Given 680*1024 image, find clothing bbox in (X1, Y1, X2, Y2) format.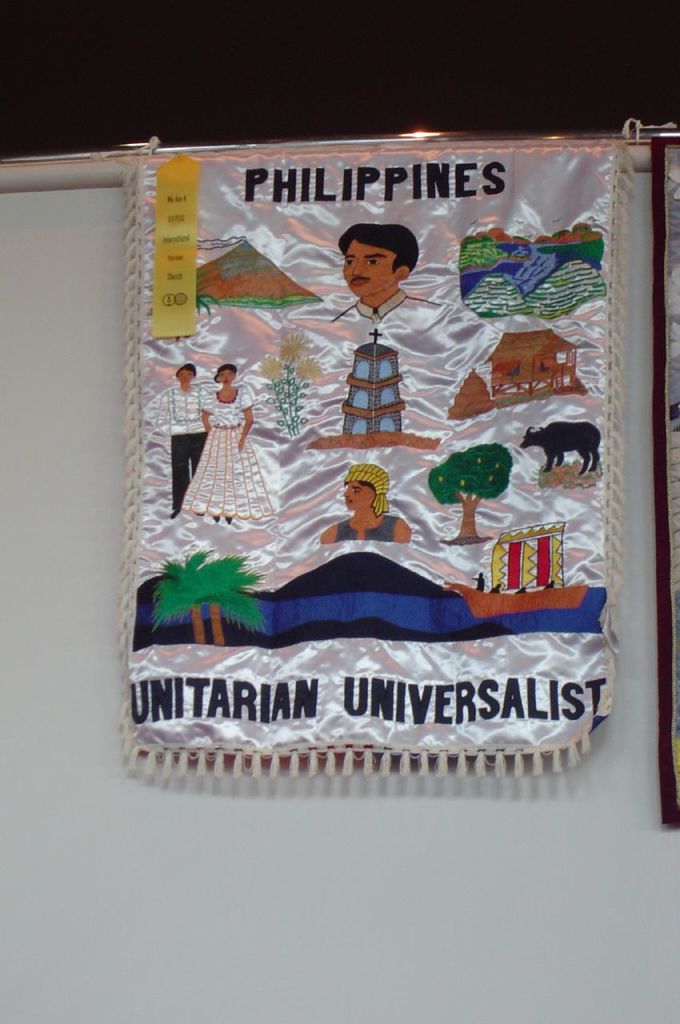
(181, 381, 278, 526).
